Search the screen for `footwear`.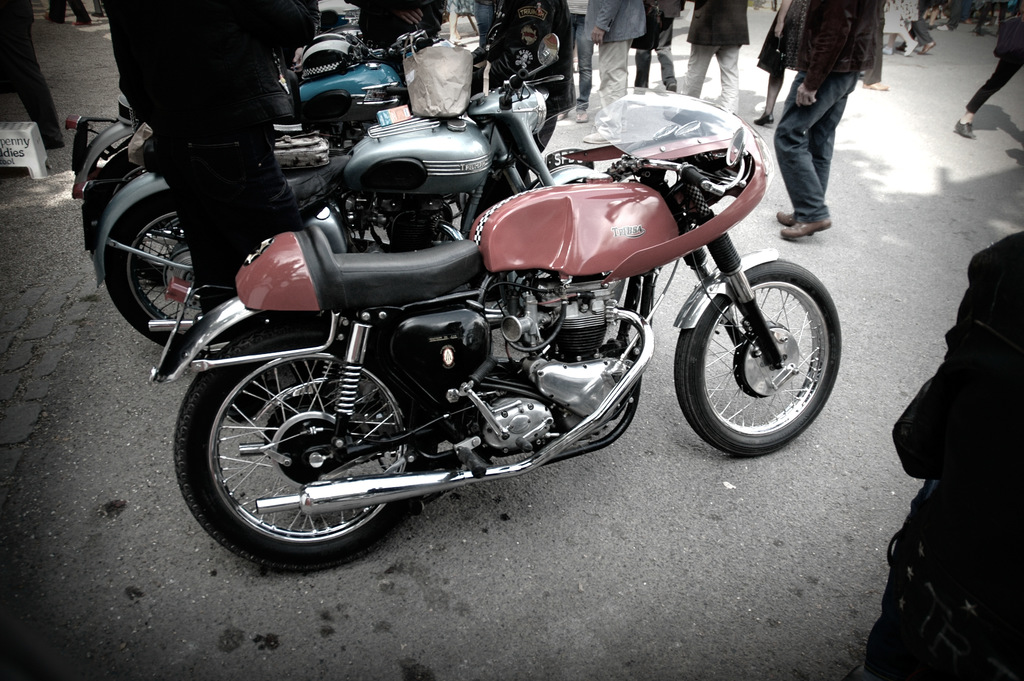
Found at 573:113:591:122.
